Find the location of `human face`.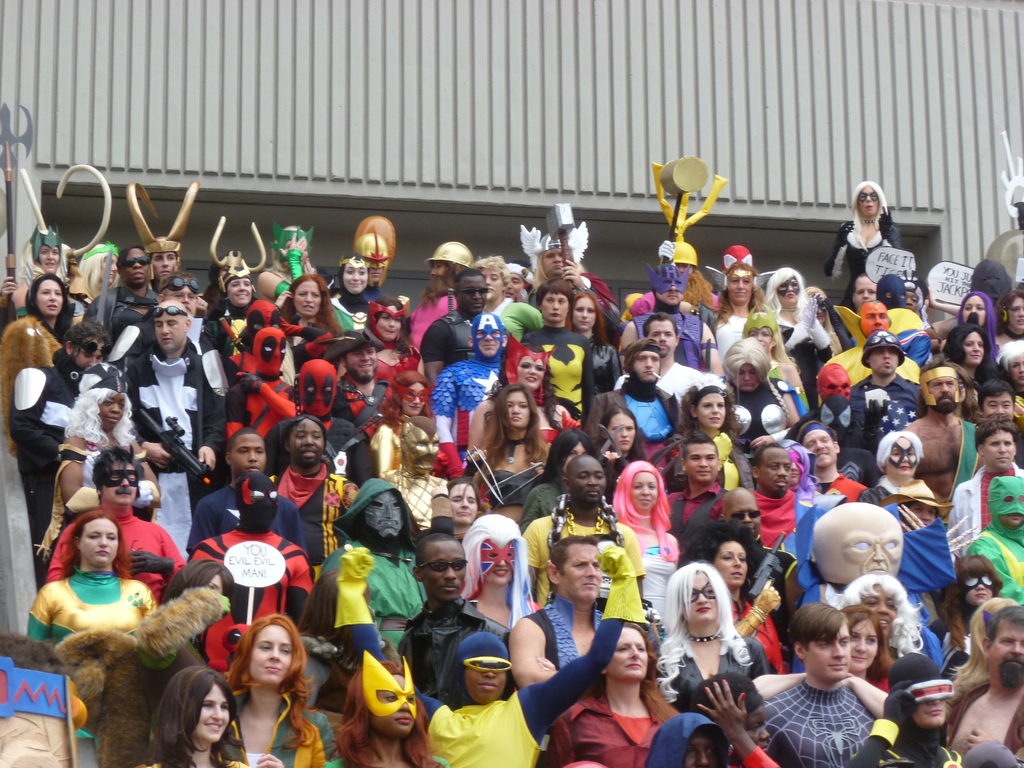
Location: 906, 677, 948, 726.
